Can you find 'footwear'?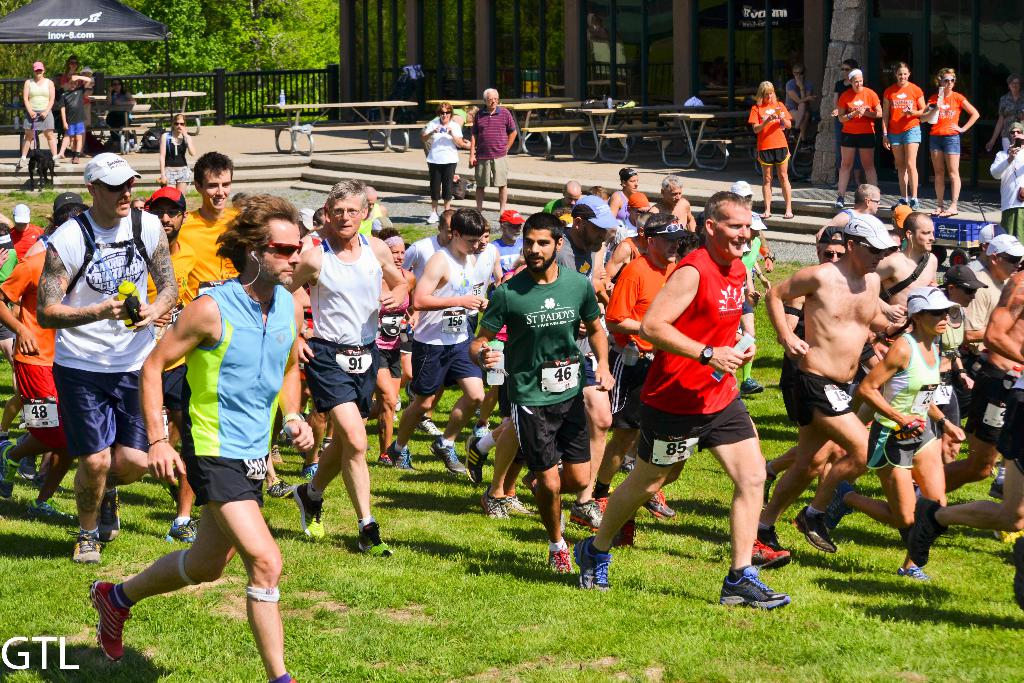
Yes, bounding box: select_region(72, 532, 102, 567).
